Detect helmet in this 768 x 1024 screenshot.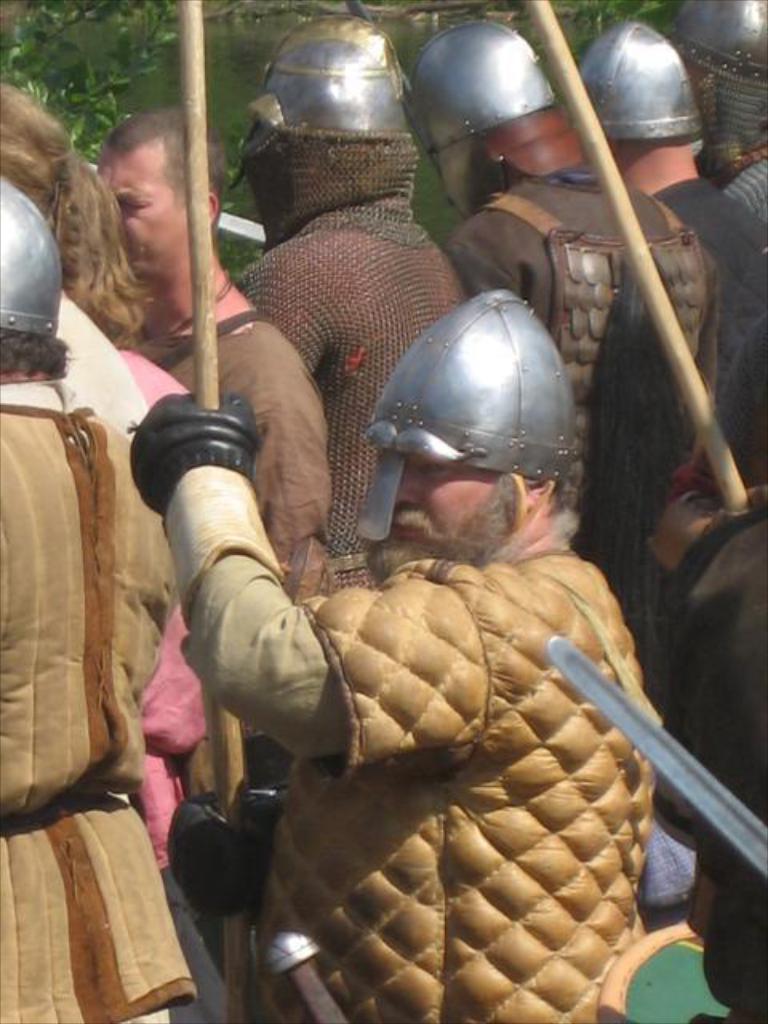
Detection: detection(589, 22, 694, 128).
